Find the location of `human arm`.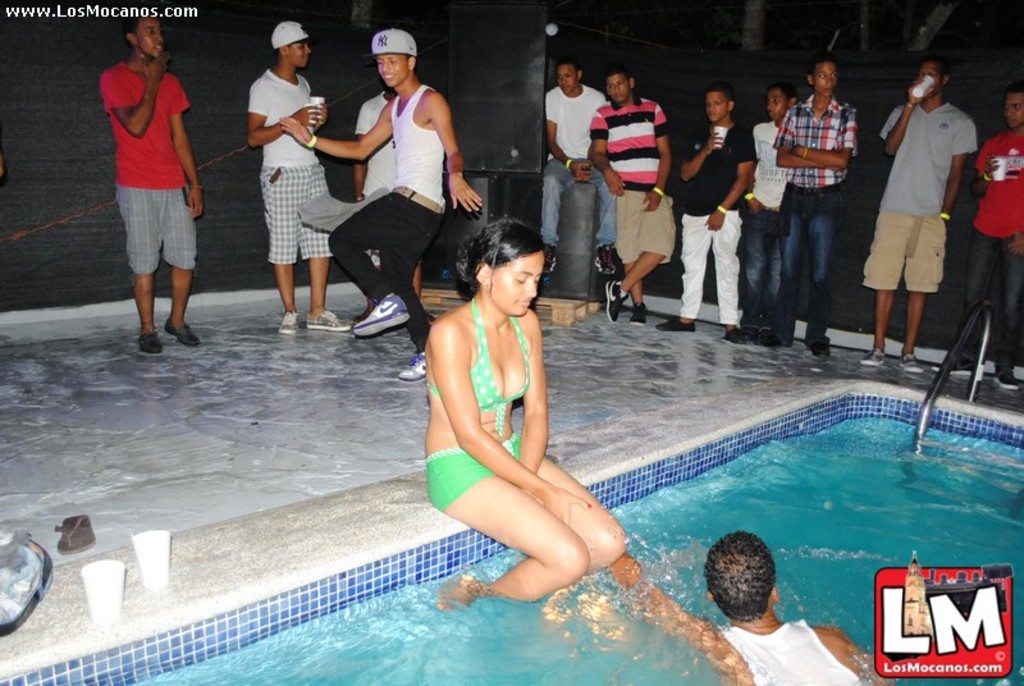
Location: <bbox>703, 128, 762, 229</bbox>.
